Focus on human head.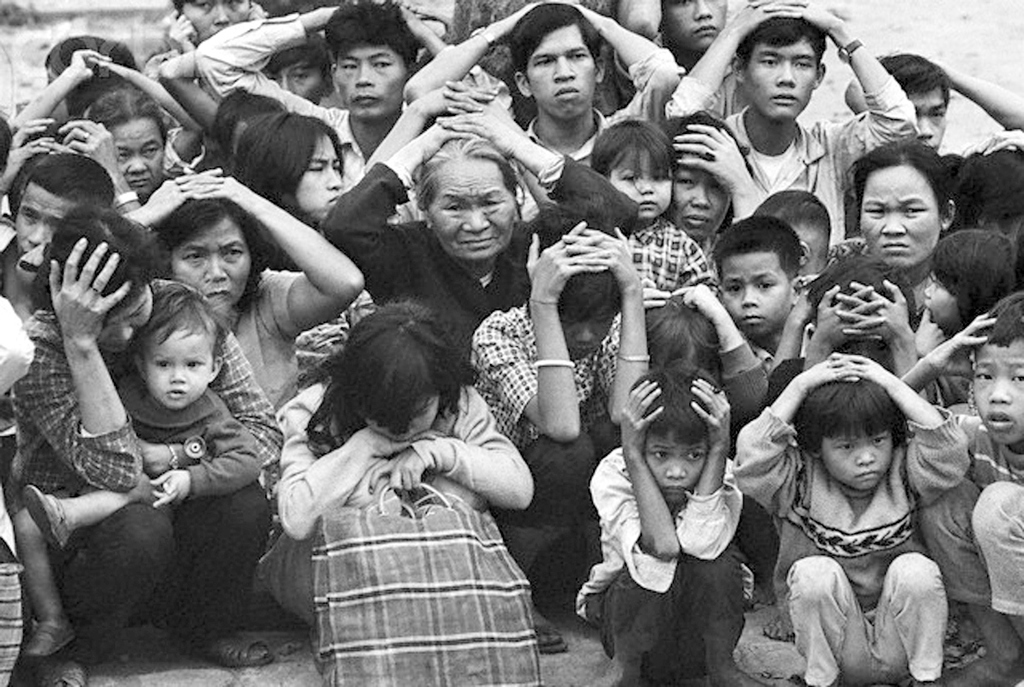
Focused at box(36, 204, 163, 353).
